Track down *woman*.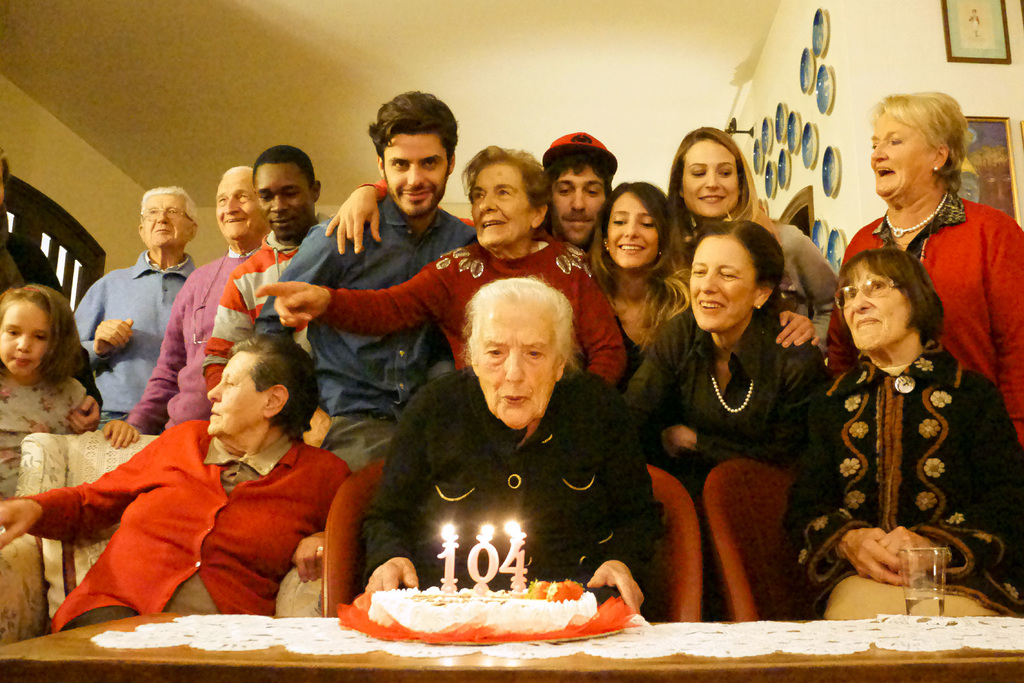
Tracked to {"left": 815, "top": 86, "right": 1023, "bottom": 446}.
